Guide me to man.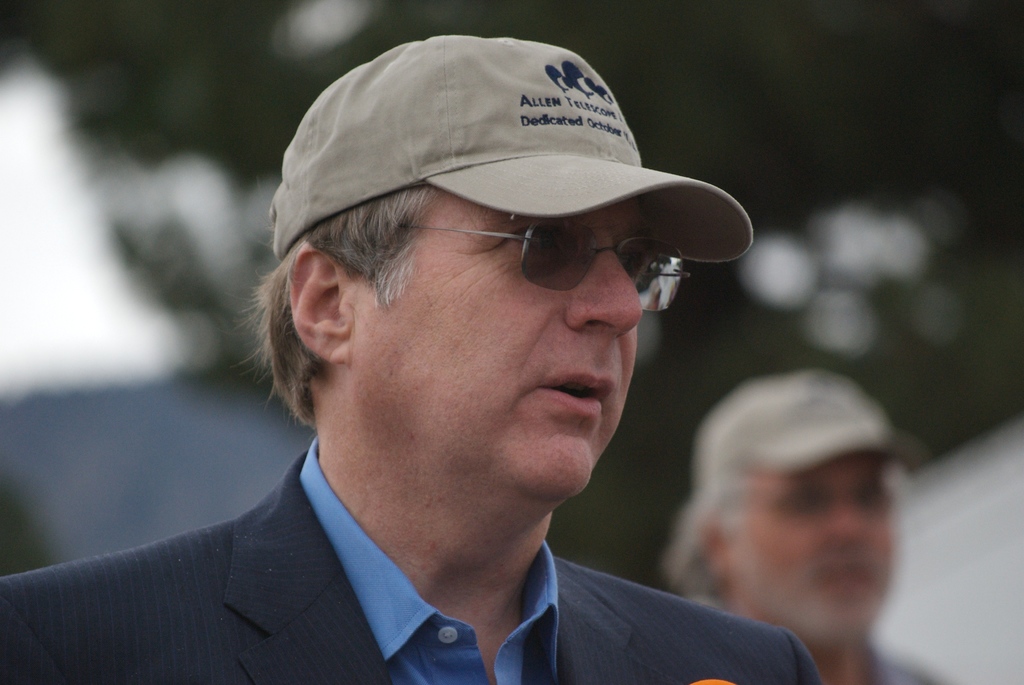
Guidance: {"left": 54, "top": 49, "right": 851, "bottom": 684}.
